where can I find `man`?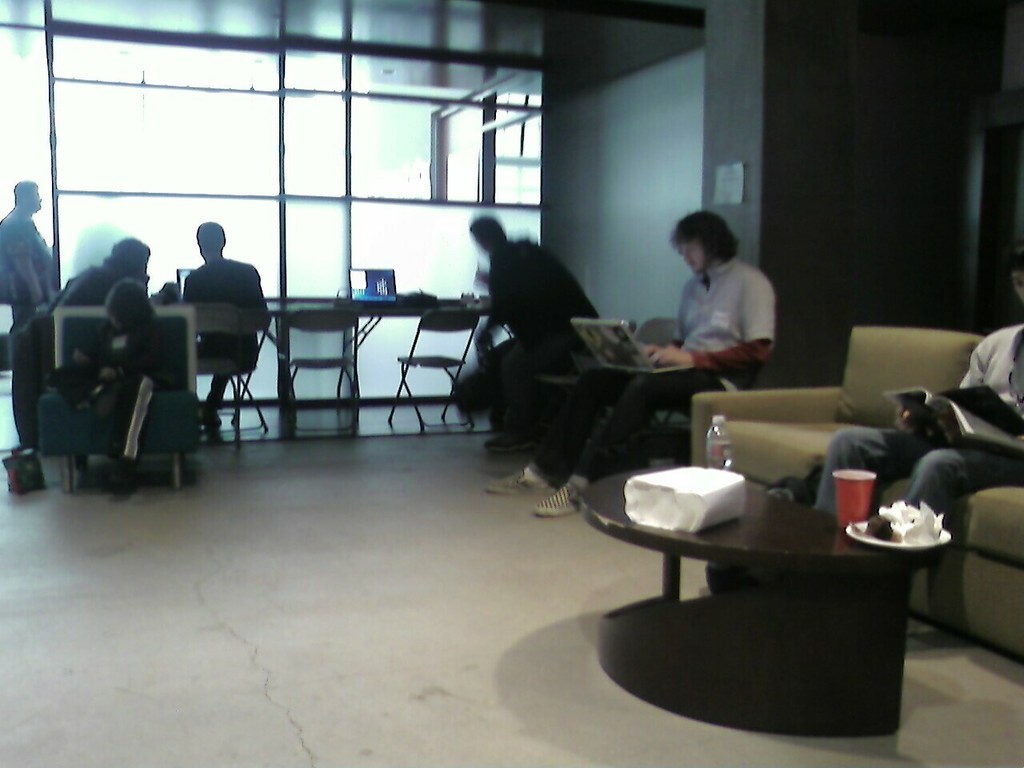
You can find it at rect(807, 255, 1023, 541).
